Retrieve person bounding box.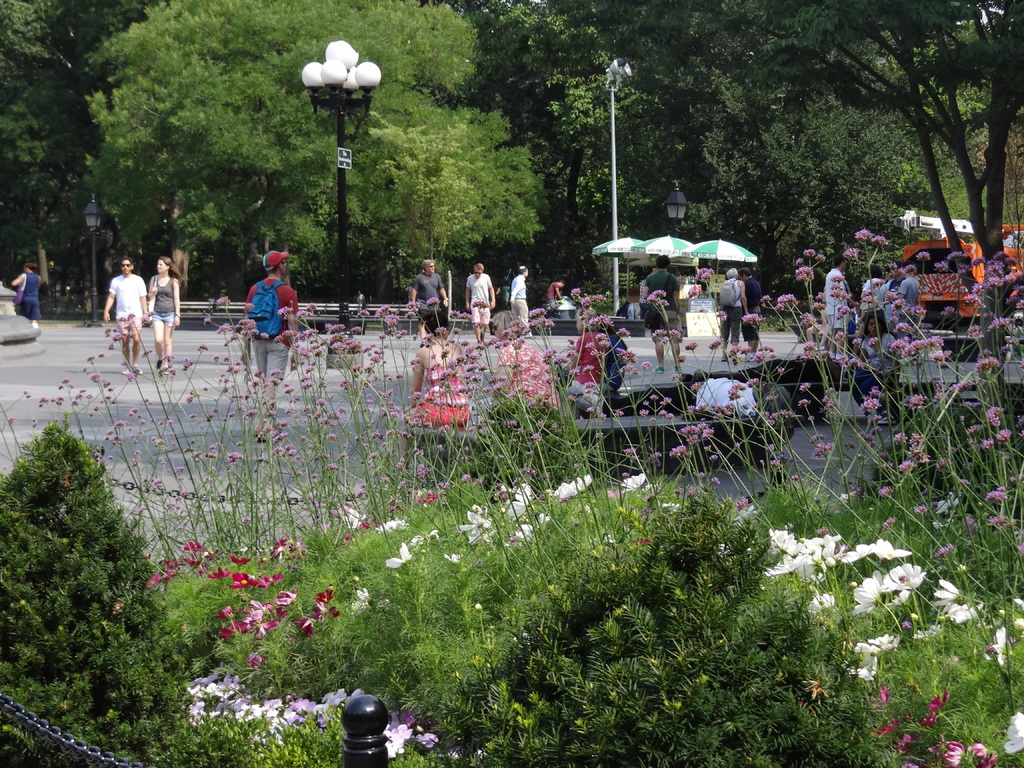
Bounding box: 461/264/499/343.
